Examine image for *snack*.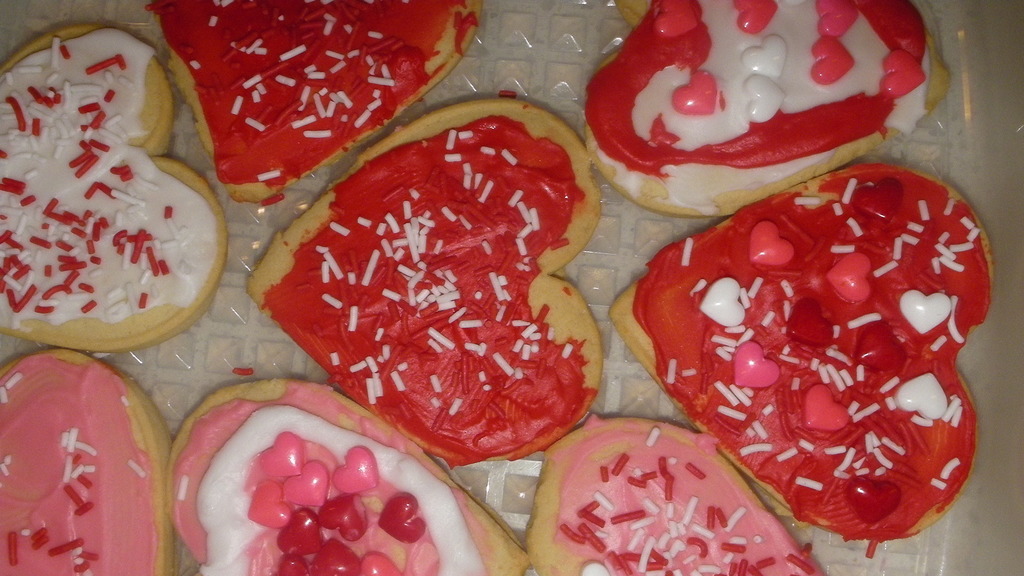
Examination result: bbox(243, 88, 604, 463).
